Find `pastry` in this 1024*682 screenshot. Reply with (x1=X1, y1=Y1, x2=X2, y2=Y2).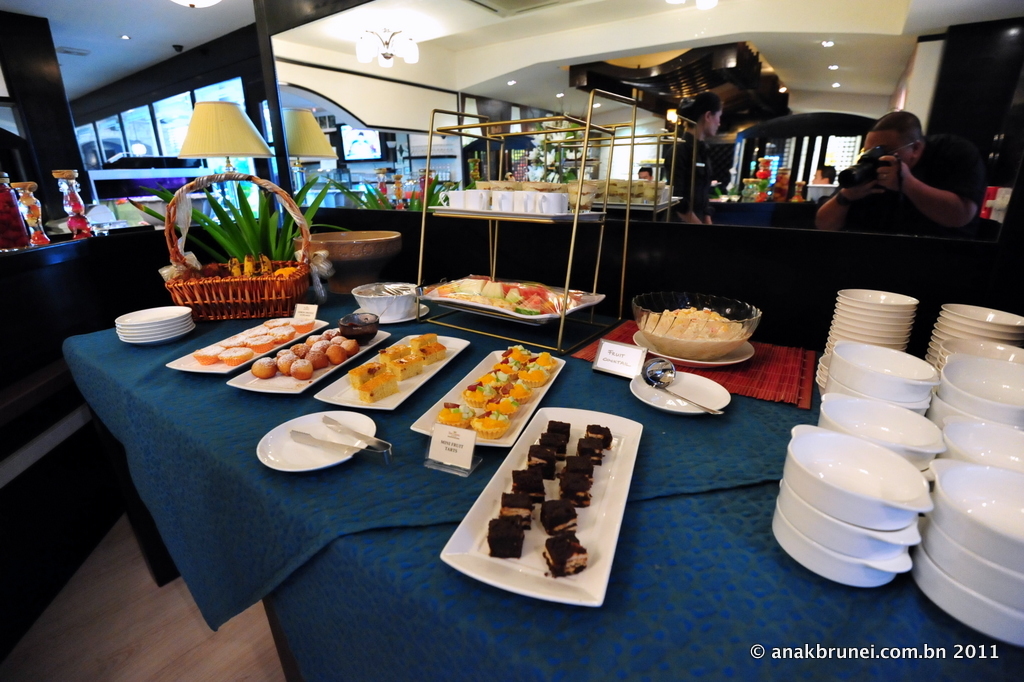
(x1=576, y1=439, x2=599, y2=463).
